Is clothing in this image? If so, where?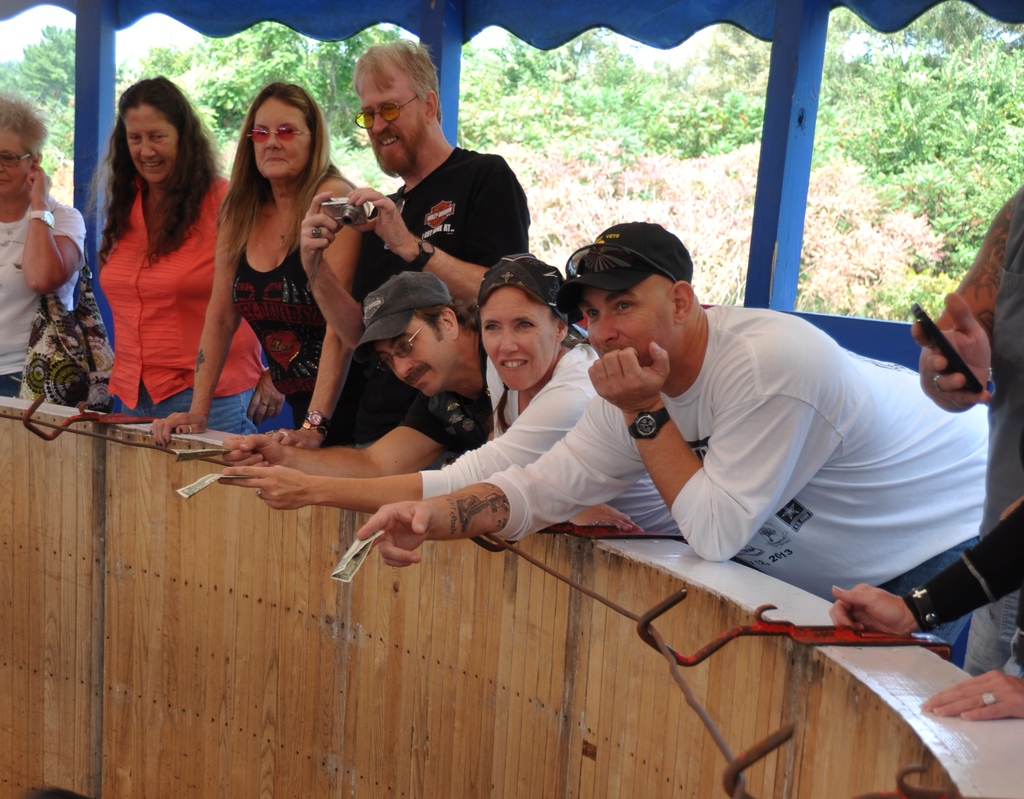
Yes, at BBox(422, 284, 963, 613).
